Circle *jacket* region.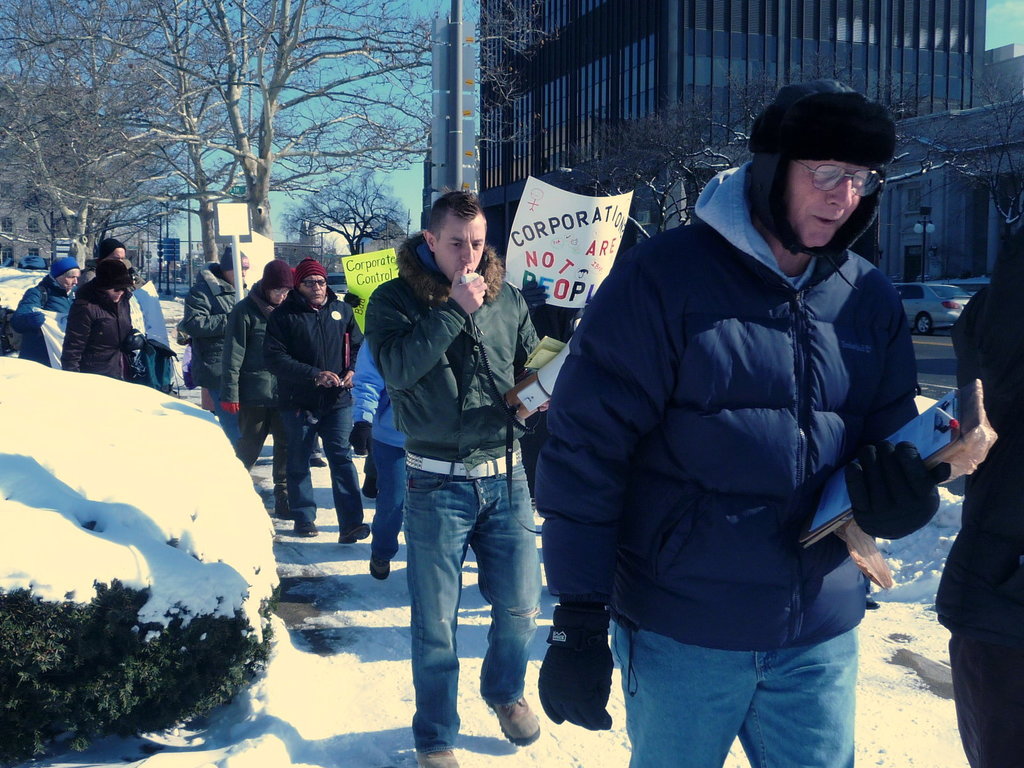
Region: {"left": 260, "top": 285, "right": 371, "bottom": 414}.
